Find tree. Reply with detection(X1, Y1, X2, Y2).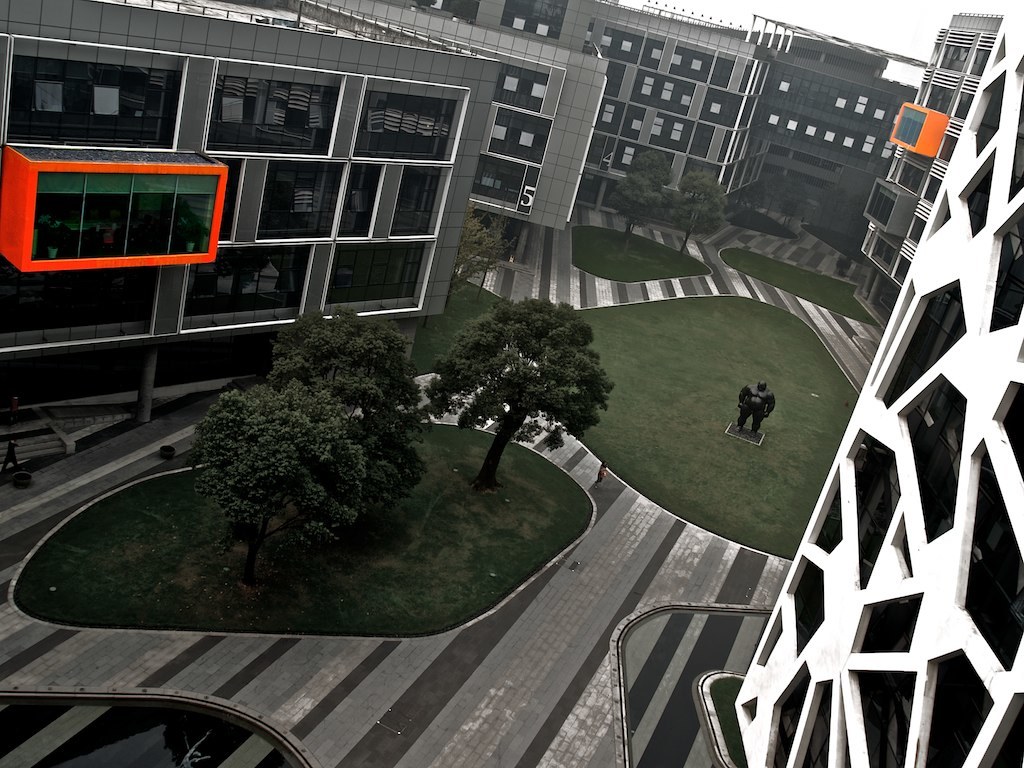
detection(422, 286, 616, 485).
